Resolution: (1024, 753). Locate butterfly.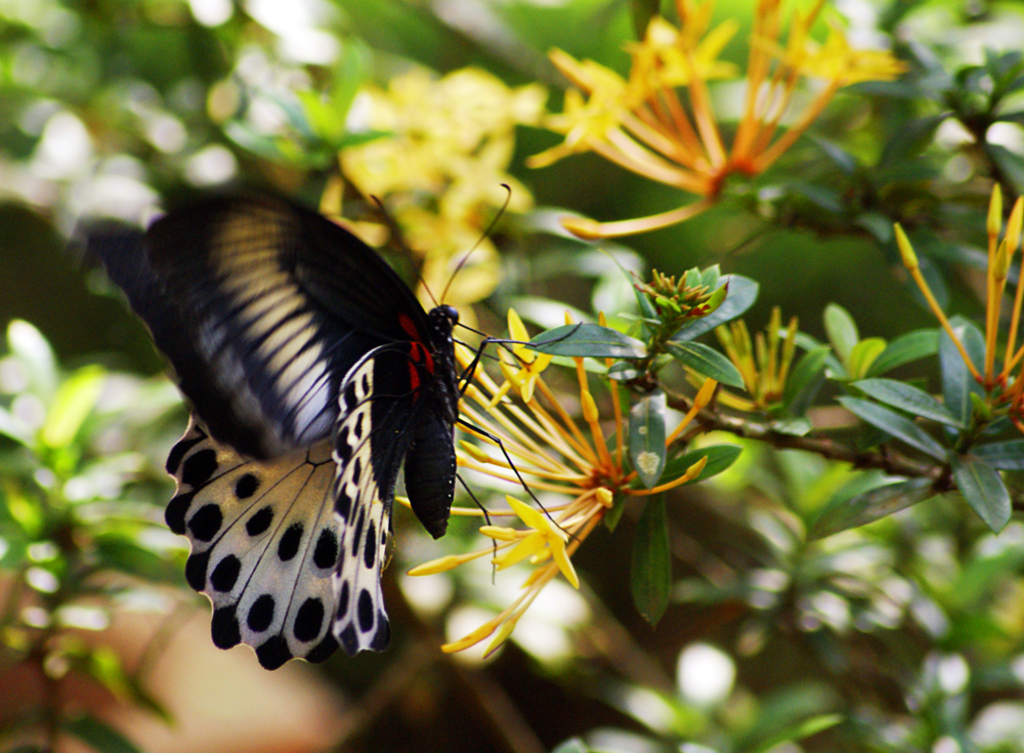
140,183,495,710.
